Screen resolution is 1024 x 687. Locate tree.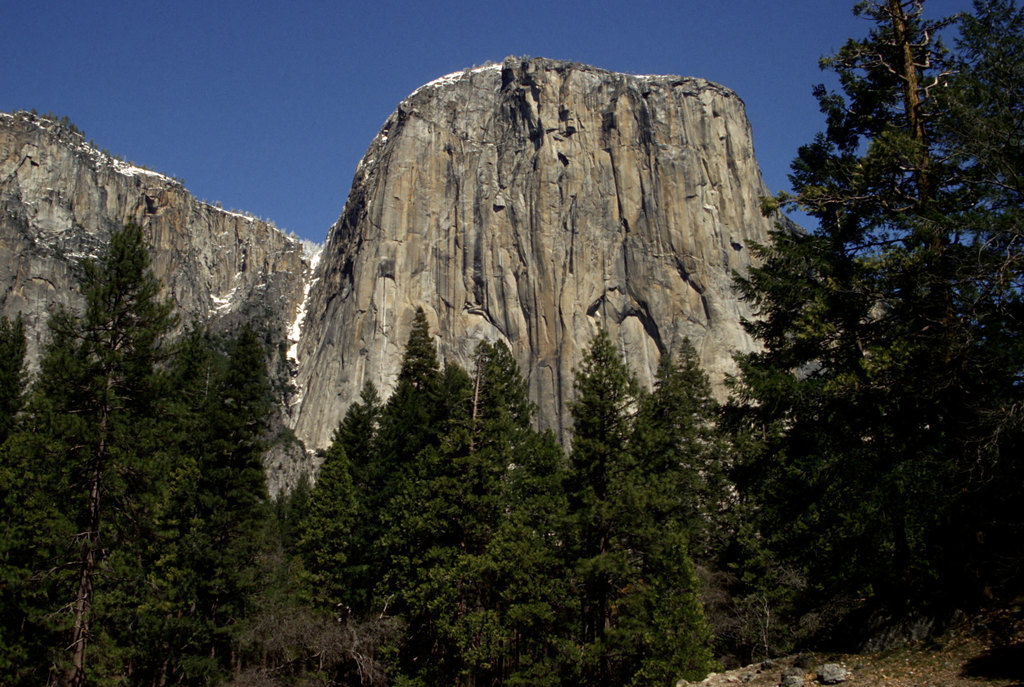
box=[0, 200, 253, 686].
